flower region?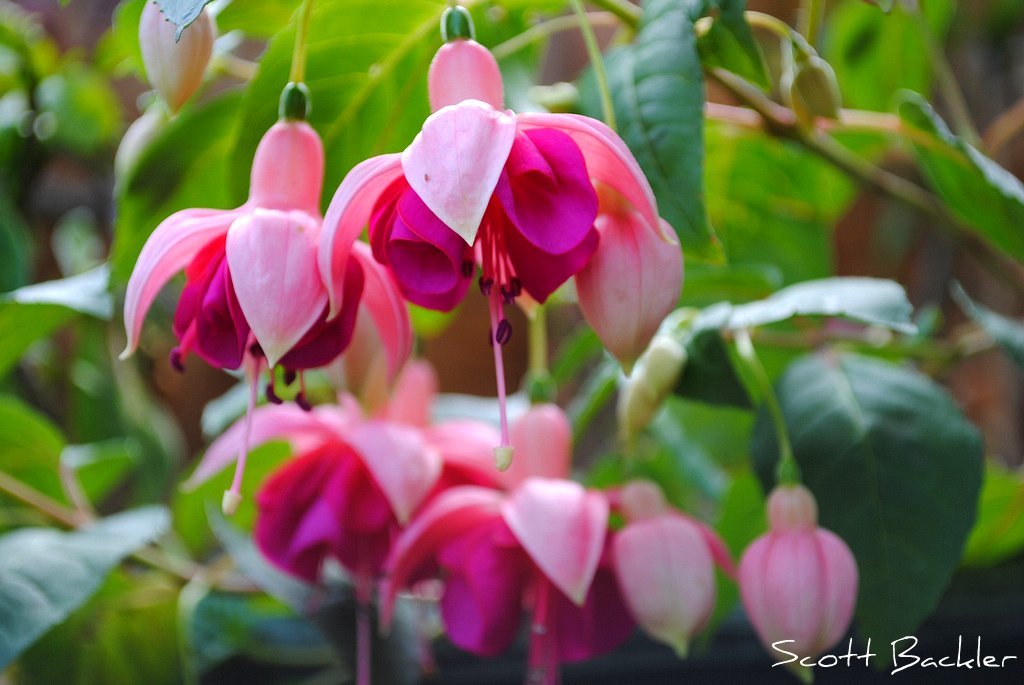
[111,76,399,523]
